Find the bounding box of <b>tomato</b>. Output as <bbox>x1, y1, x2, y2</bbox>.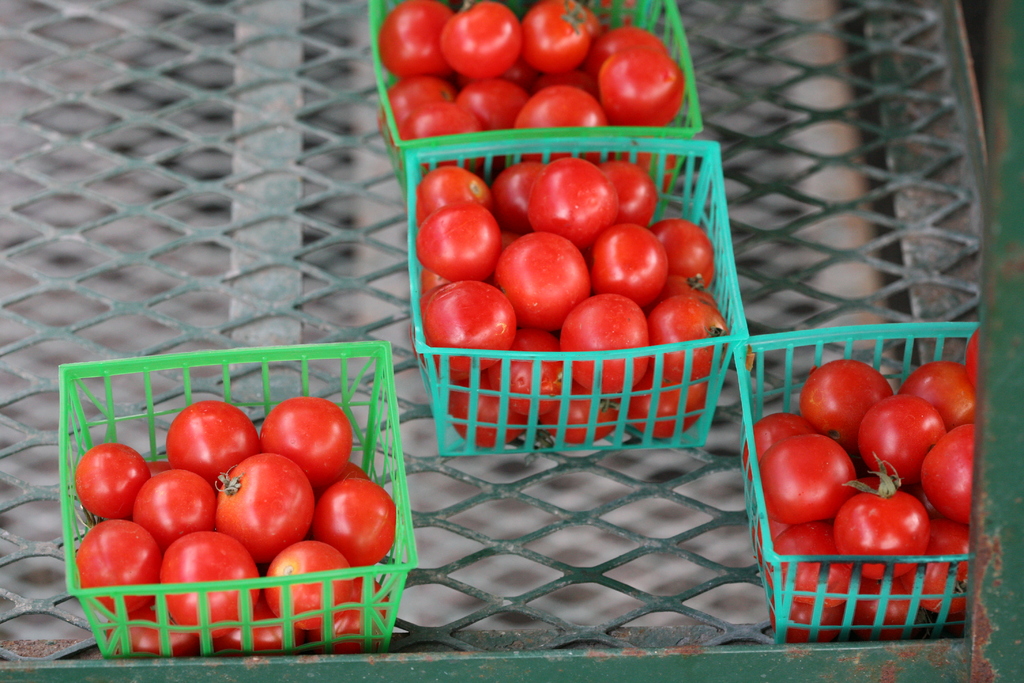
<bbox>854, 582, 916, 639</bbox>.
